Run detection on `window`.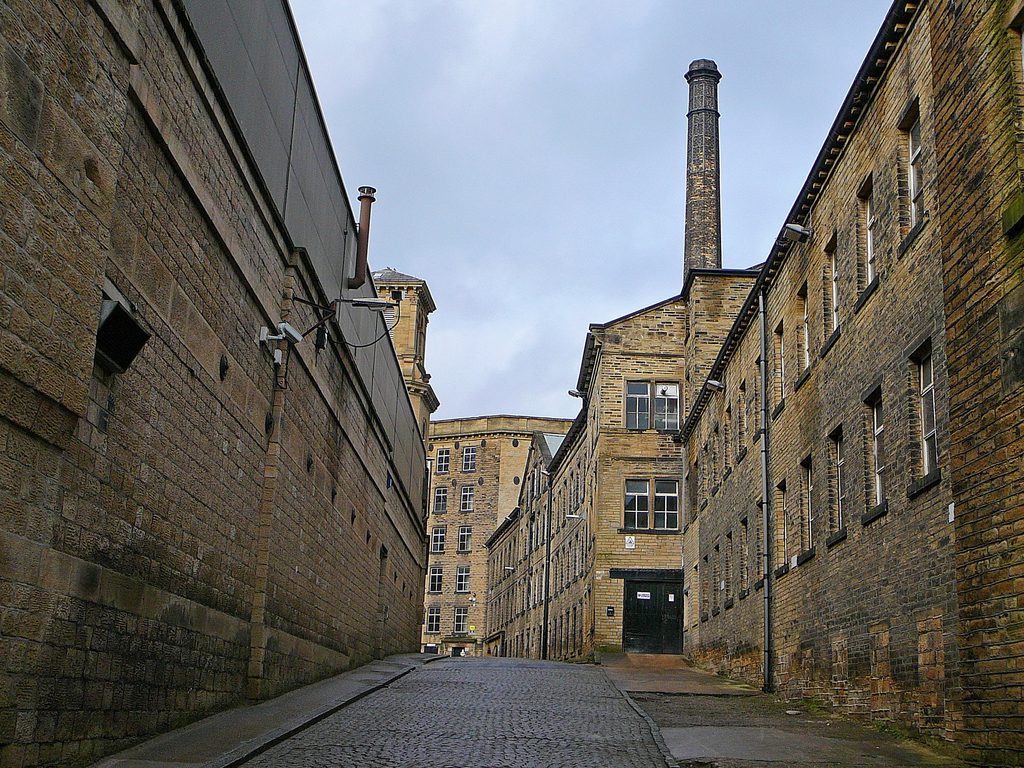
Result: BBox(438, 451, 449, 472).
